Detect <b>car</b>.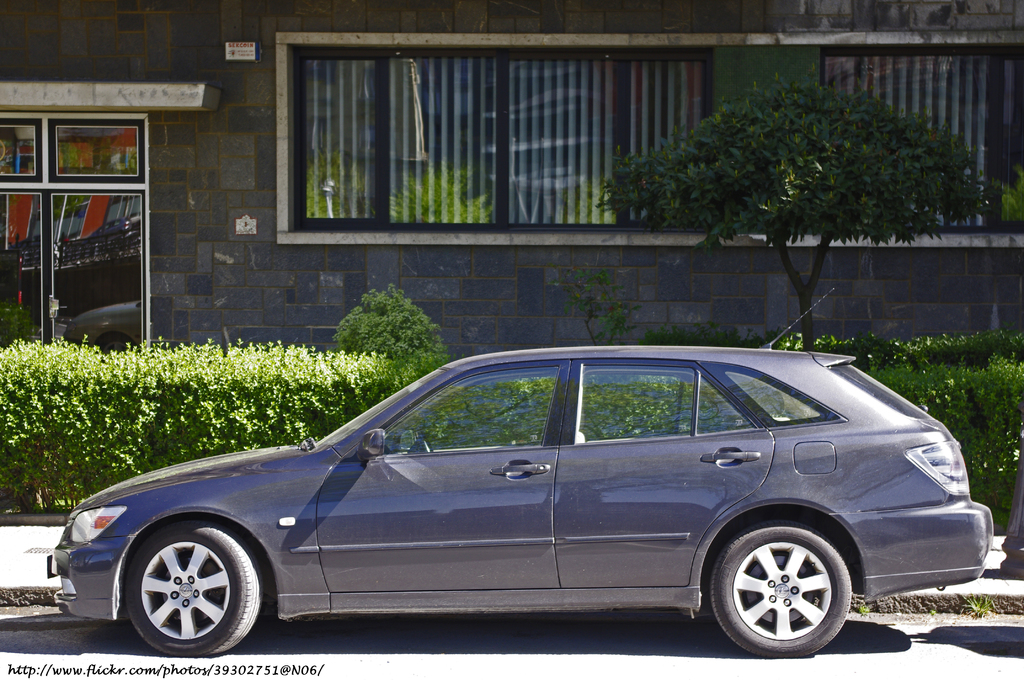
Detected at <box>1005,495,1023,575</box>.
